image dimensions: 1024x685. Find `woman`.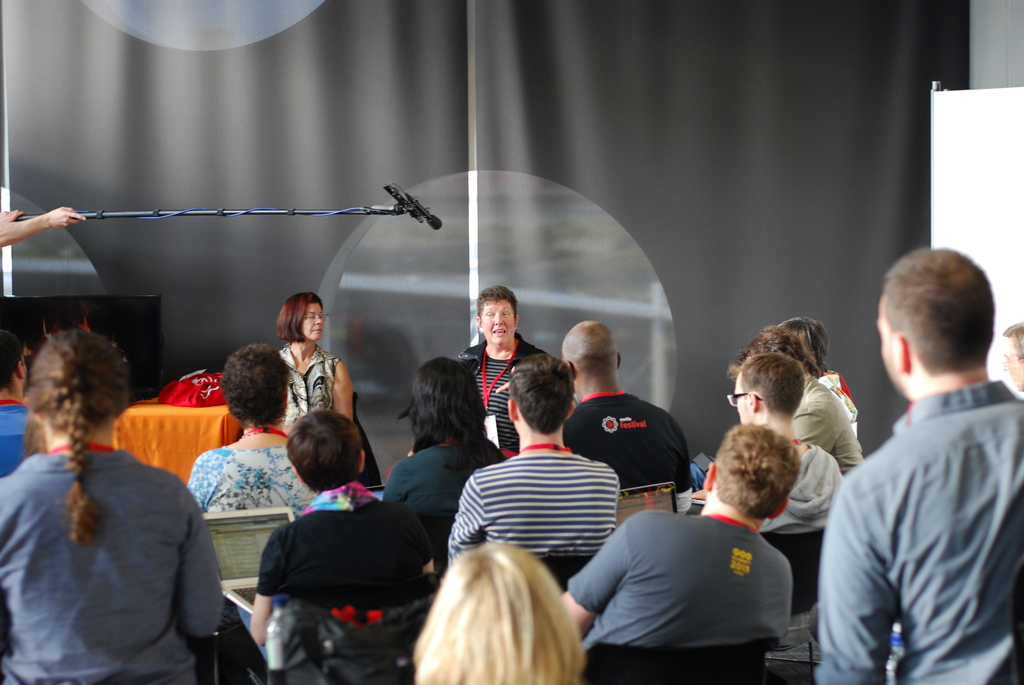
x1=262, y1=288, x2=362, y2=435.
